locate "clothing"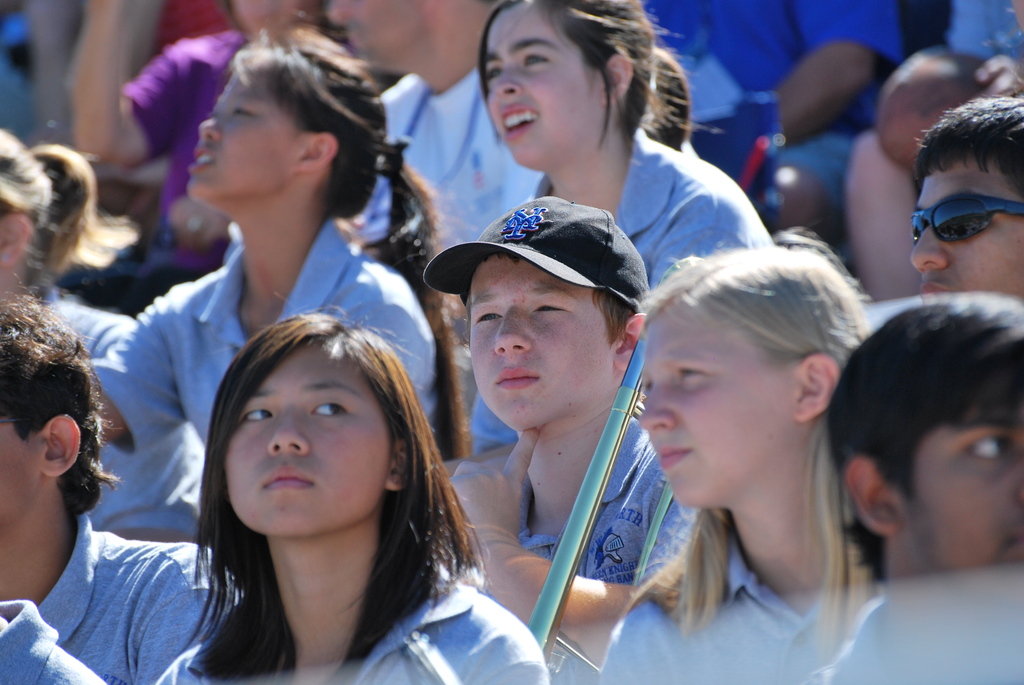
(0, 597, 108, 684)
